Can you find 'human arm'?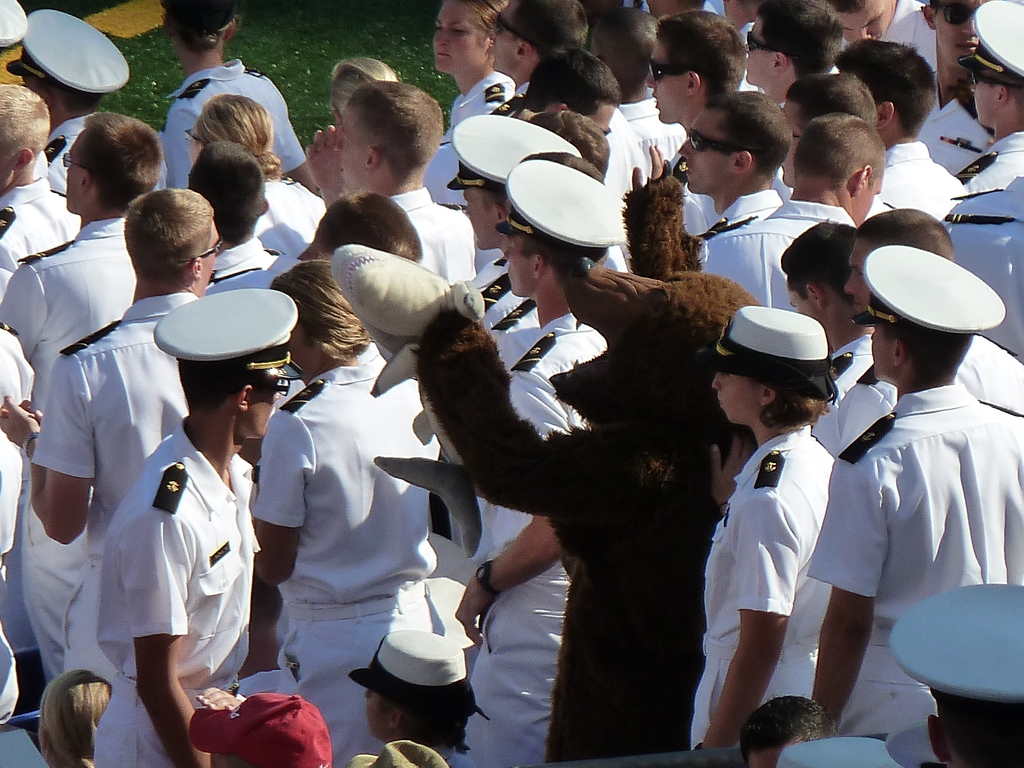
Yes, bounding box: x1=303, y1=125, x2=344, y2=212.
